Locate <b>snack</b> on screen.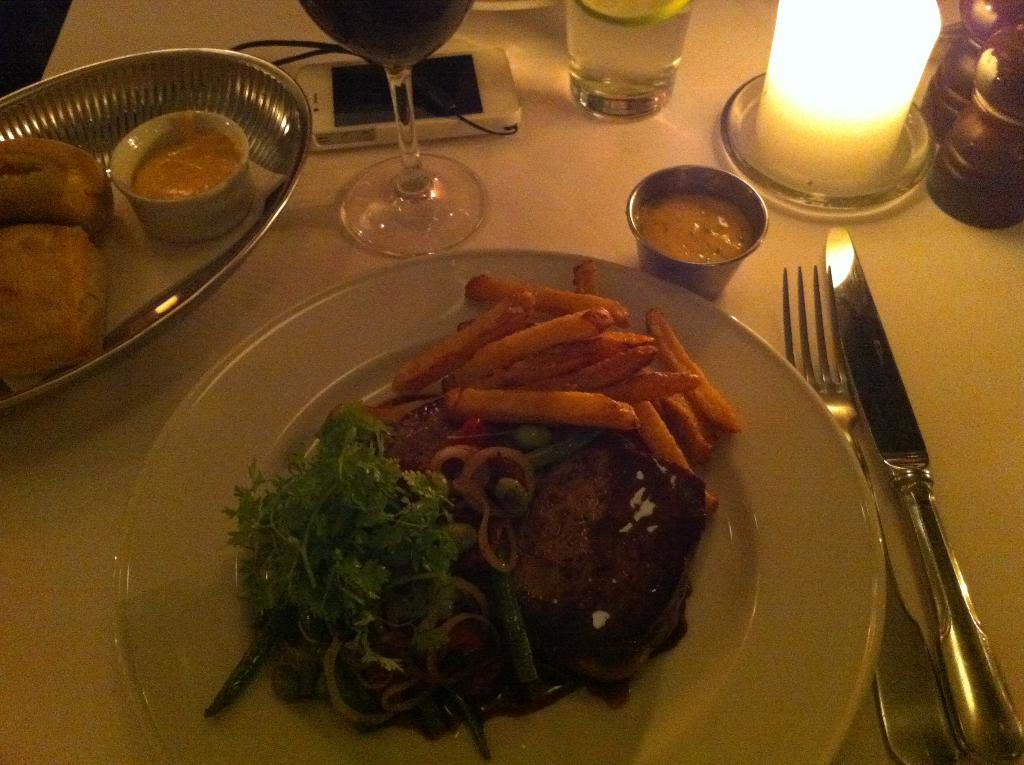
On screen at box(1, 225, 108, 383).
